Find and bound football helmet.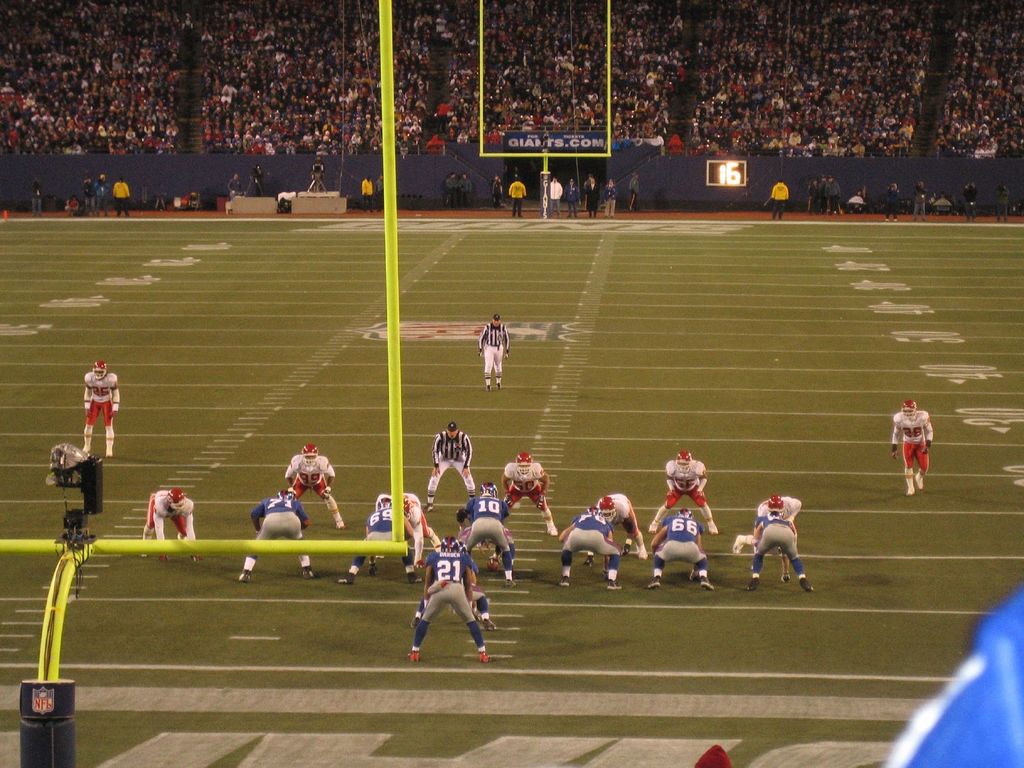
Bound: <region>899, 398, 918, 419</region>.
